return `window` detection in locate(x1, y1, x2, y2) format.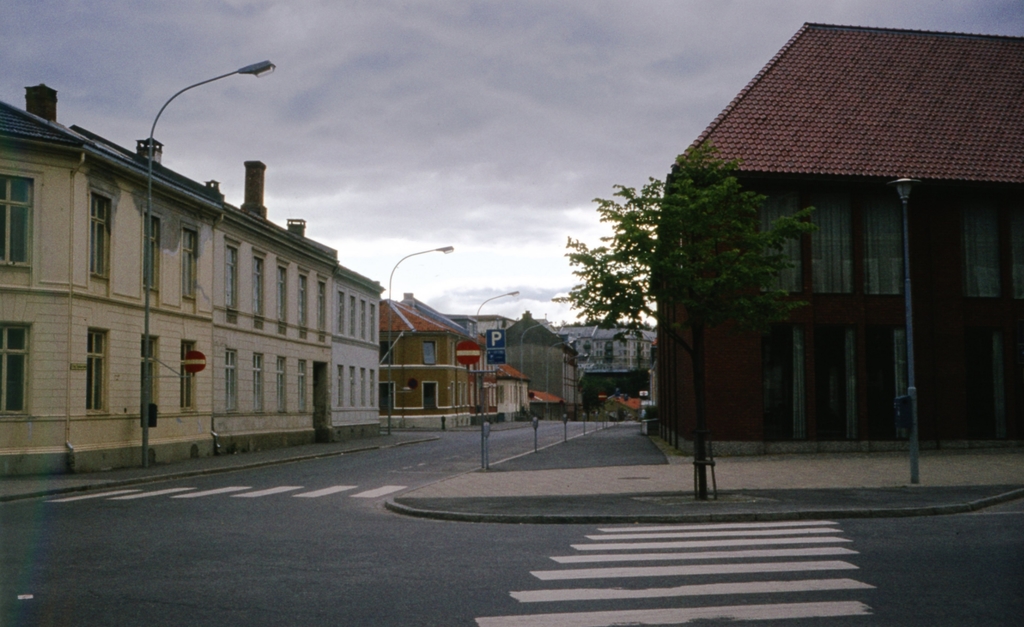
locate(139, 337, 157, 405).
